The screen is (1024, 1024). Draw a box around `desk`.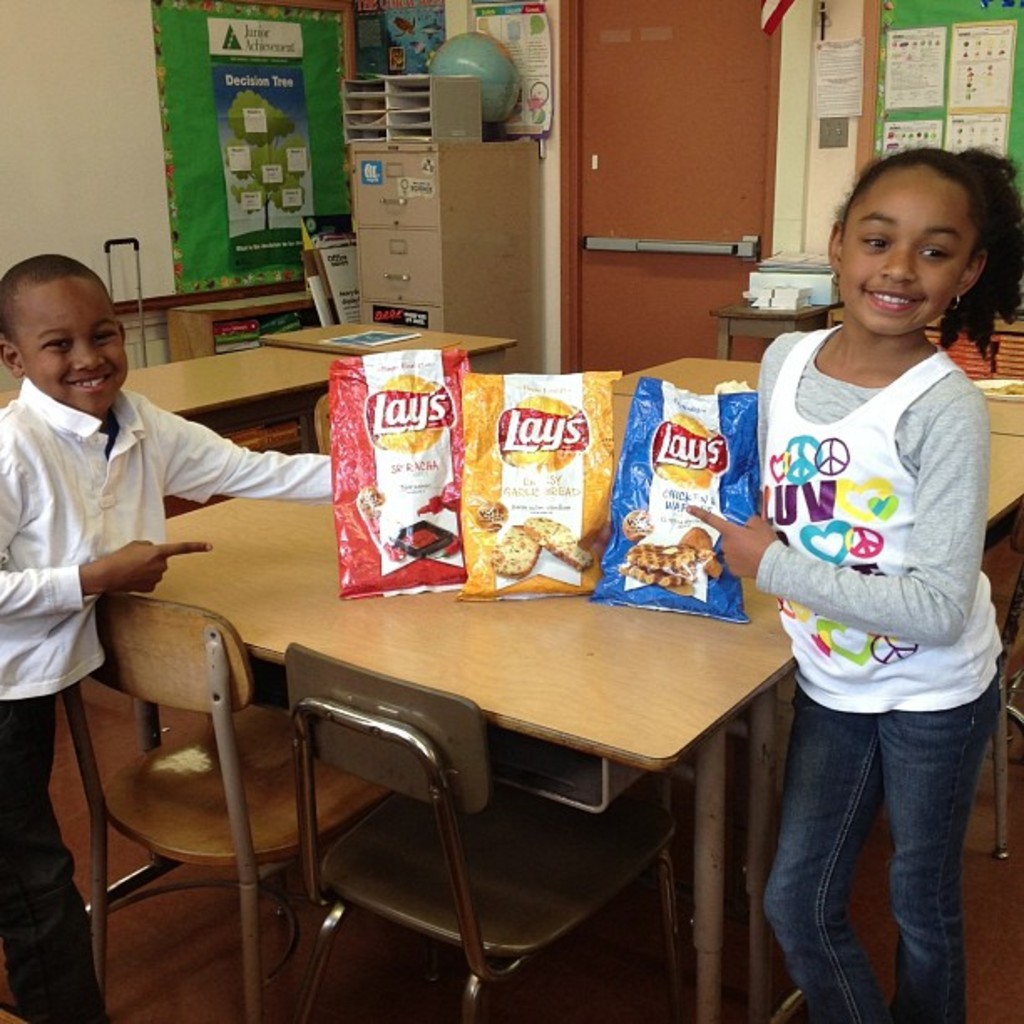
x1=256, y1=315, x2=522, y2=375.
